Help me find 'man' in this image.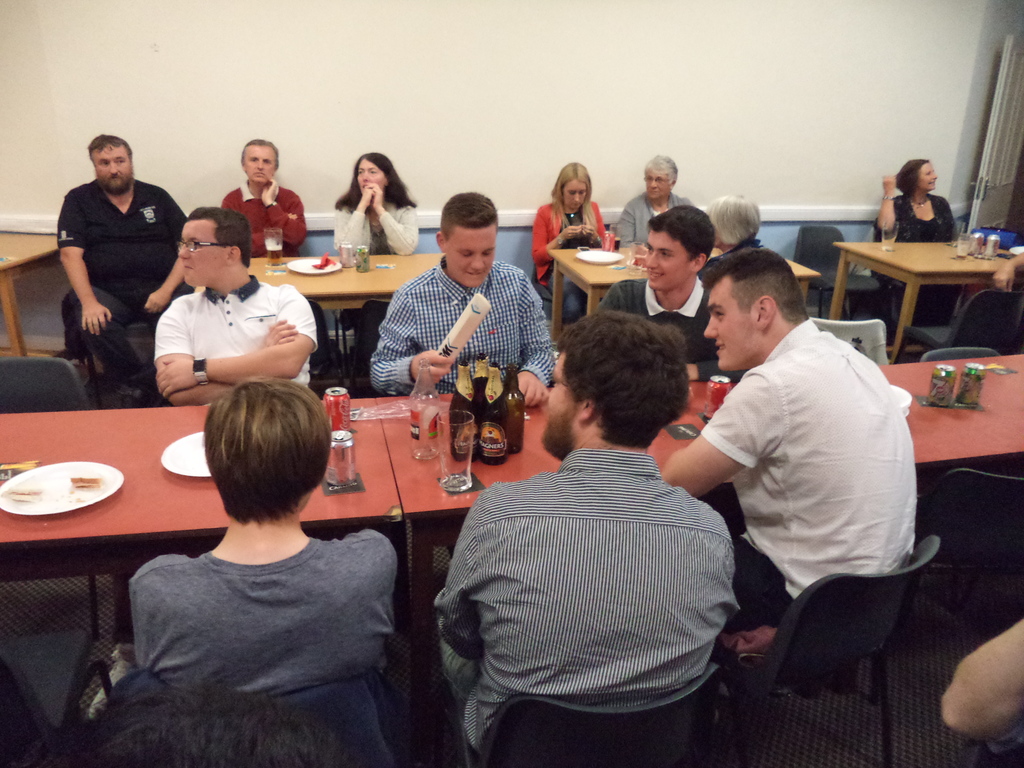
Found it: BBox(222, 141, 306, 252).
